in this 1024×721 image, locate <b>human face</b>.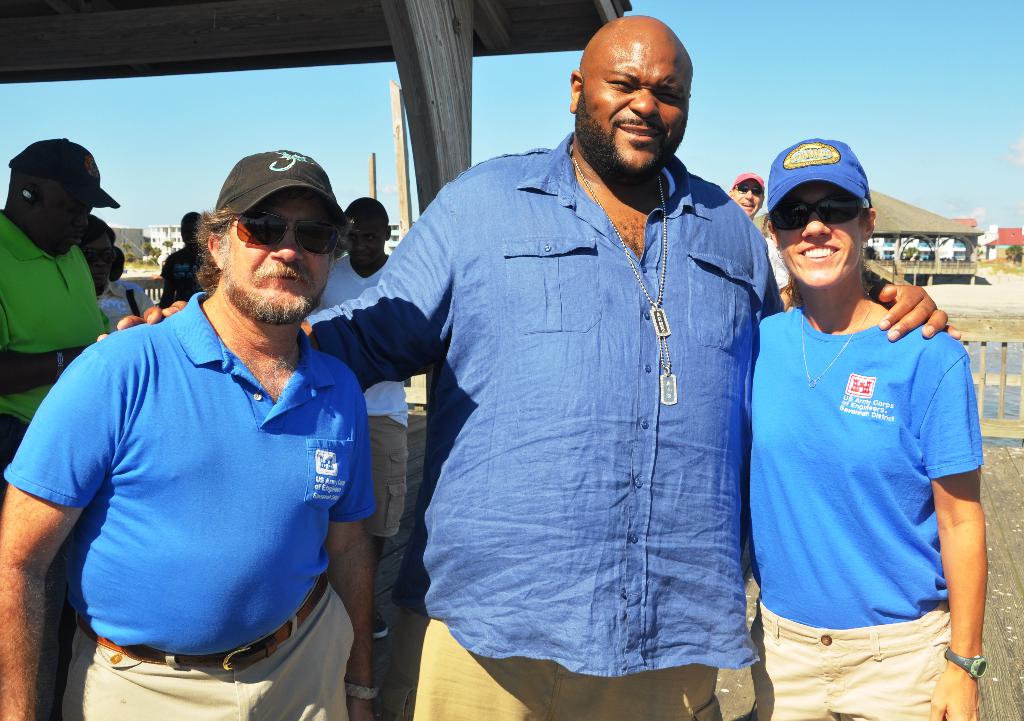
Bounding box: 35:184:93:261.
